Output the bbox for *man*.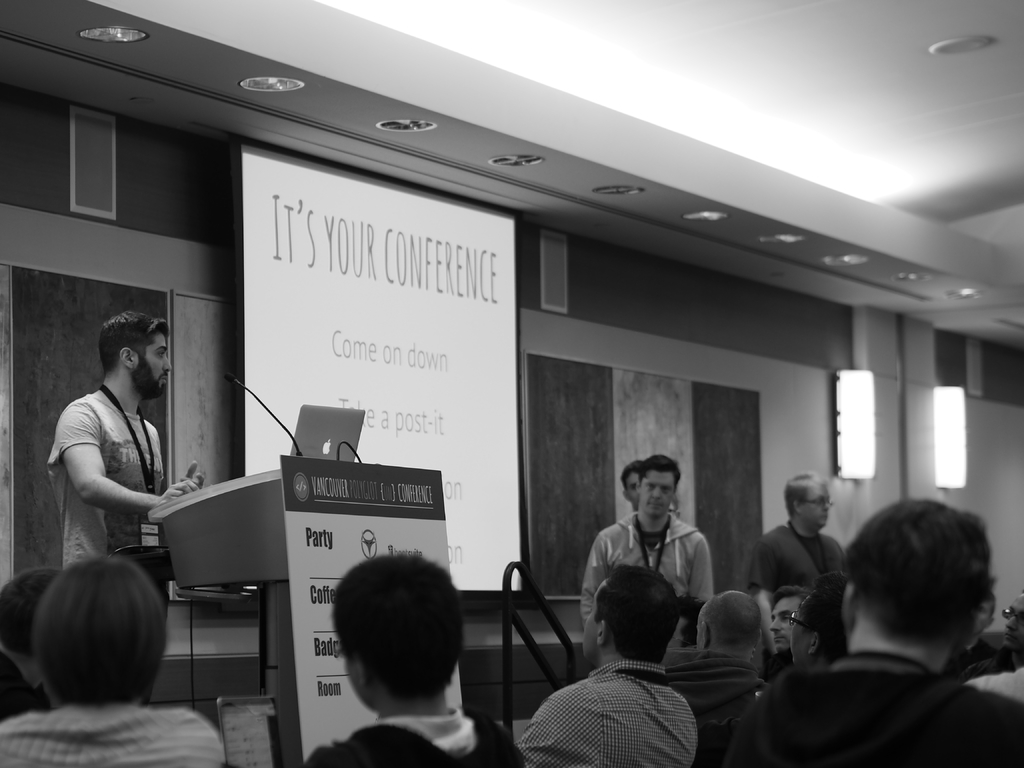
Rect(769, 591, 804, 666).
